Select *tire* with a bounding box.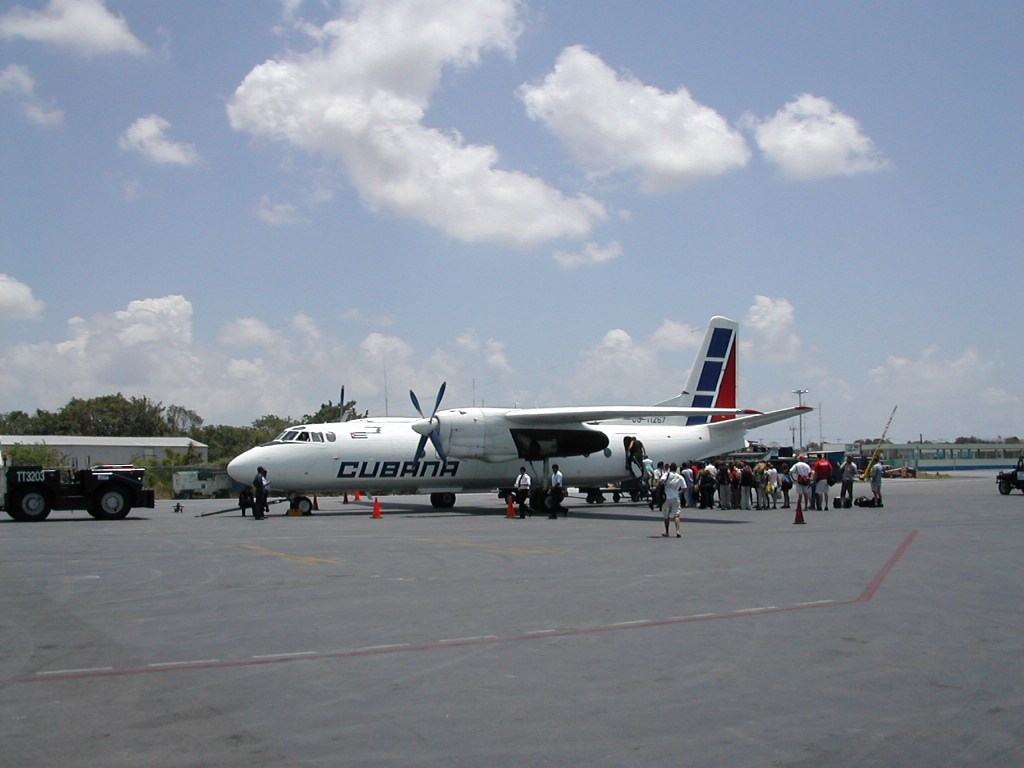
(x1=585, y1=494, x2=590, y2=505).
